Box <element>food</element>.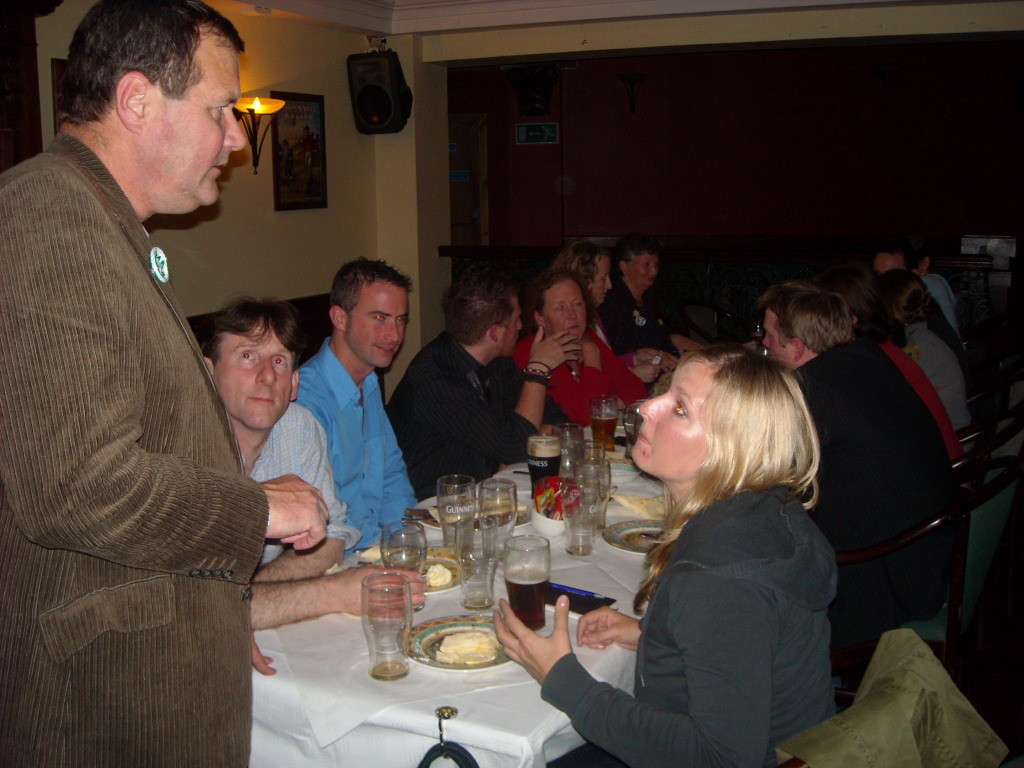
605, 491, 667, 522.
